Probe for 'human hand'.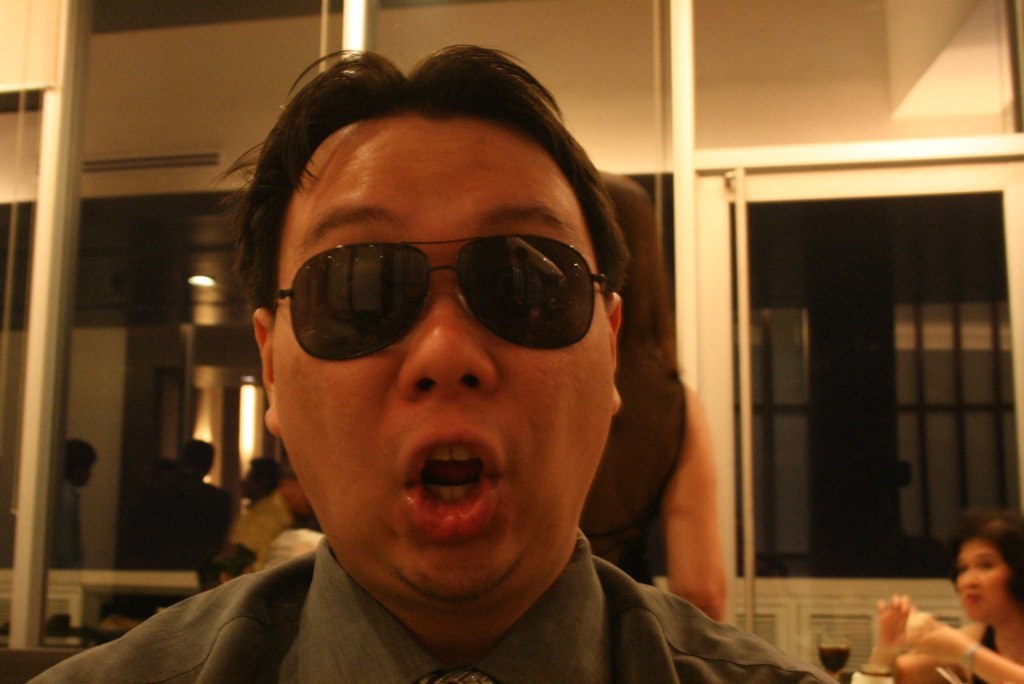
Probe result: 890,613,970,664.
